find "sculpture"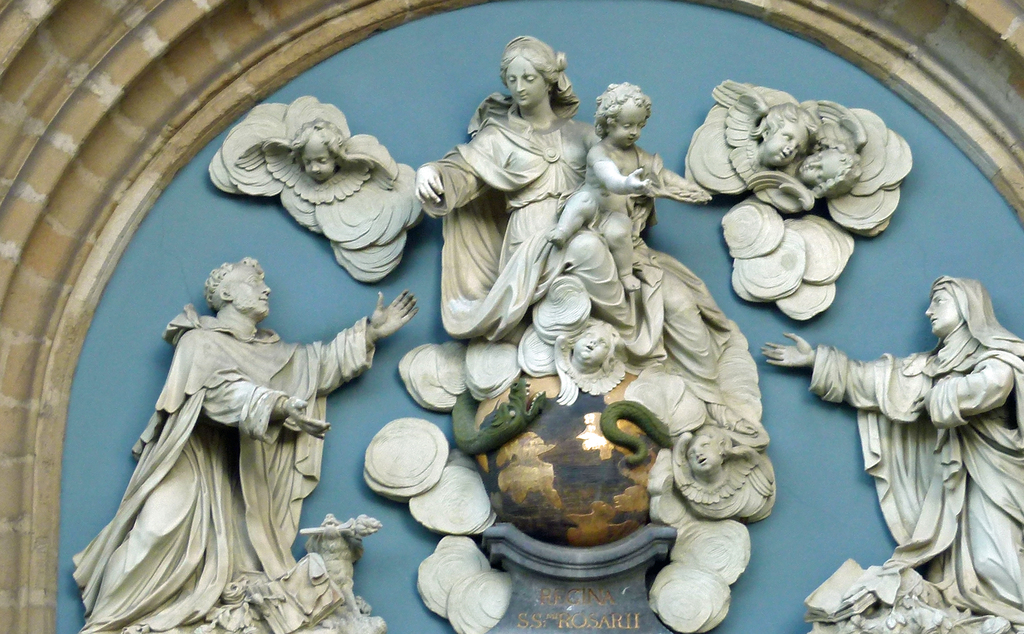
[557, 325, 632, 387]
